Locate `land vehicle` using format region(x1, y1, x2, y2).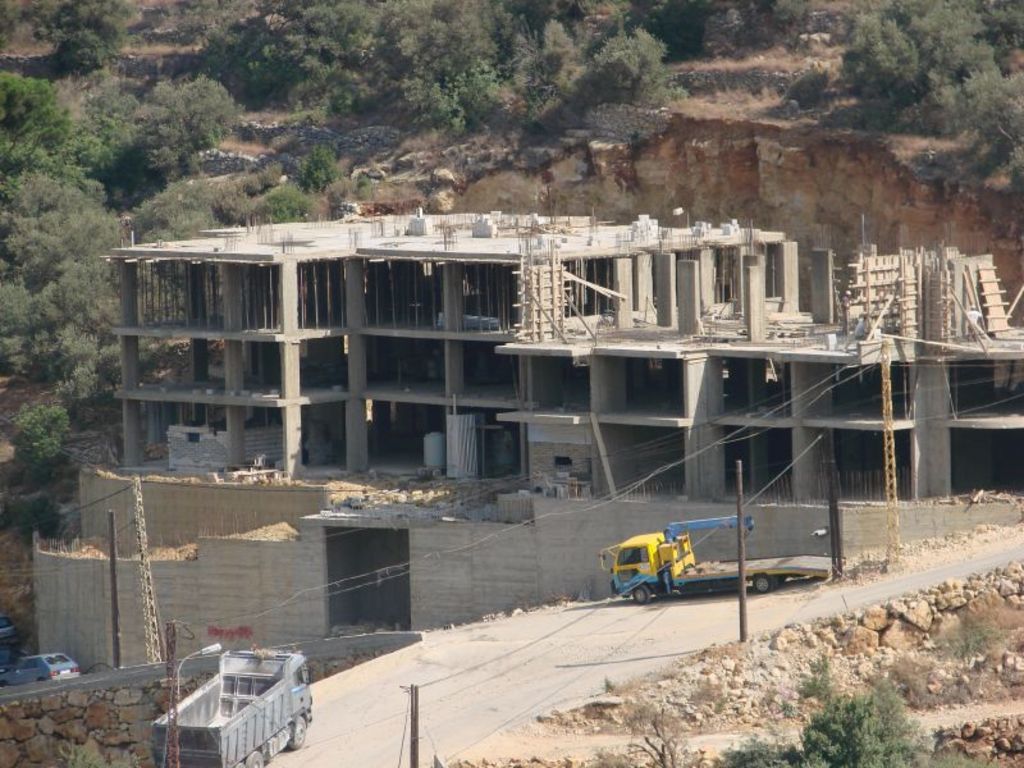
region(134, 653, 319, 767).
